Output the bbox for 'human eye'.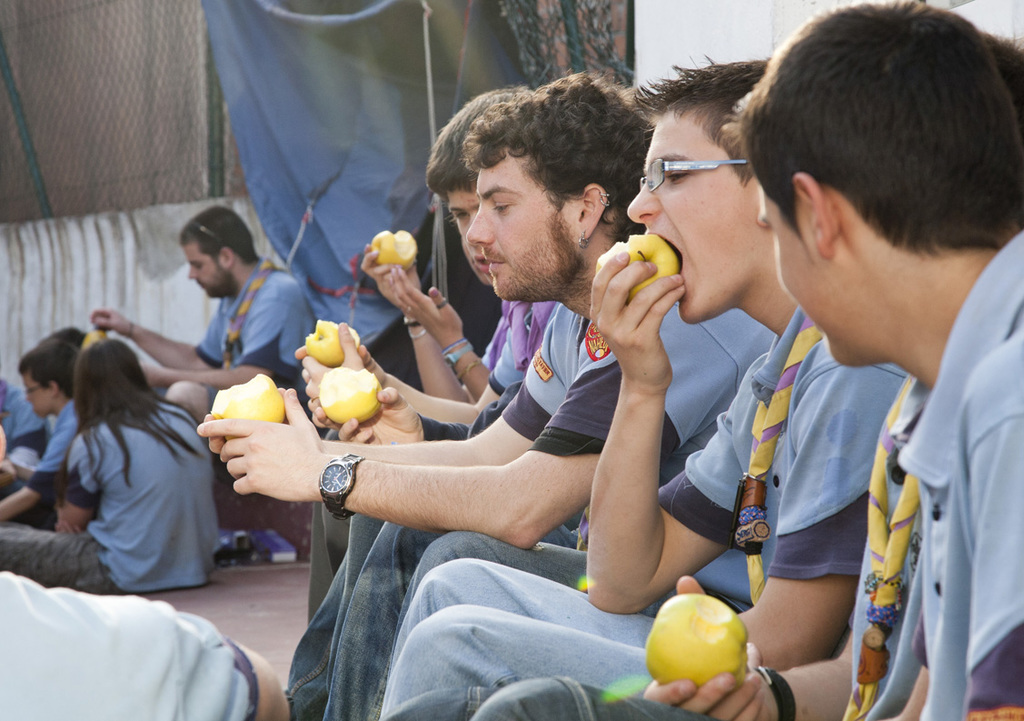
<box>489,197,520,218</box>.
